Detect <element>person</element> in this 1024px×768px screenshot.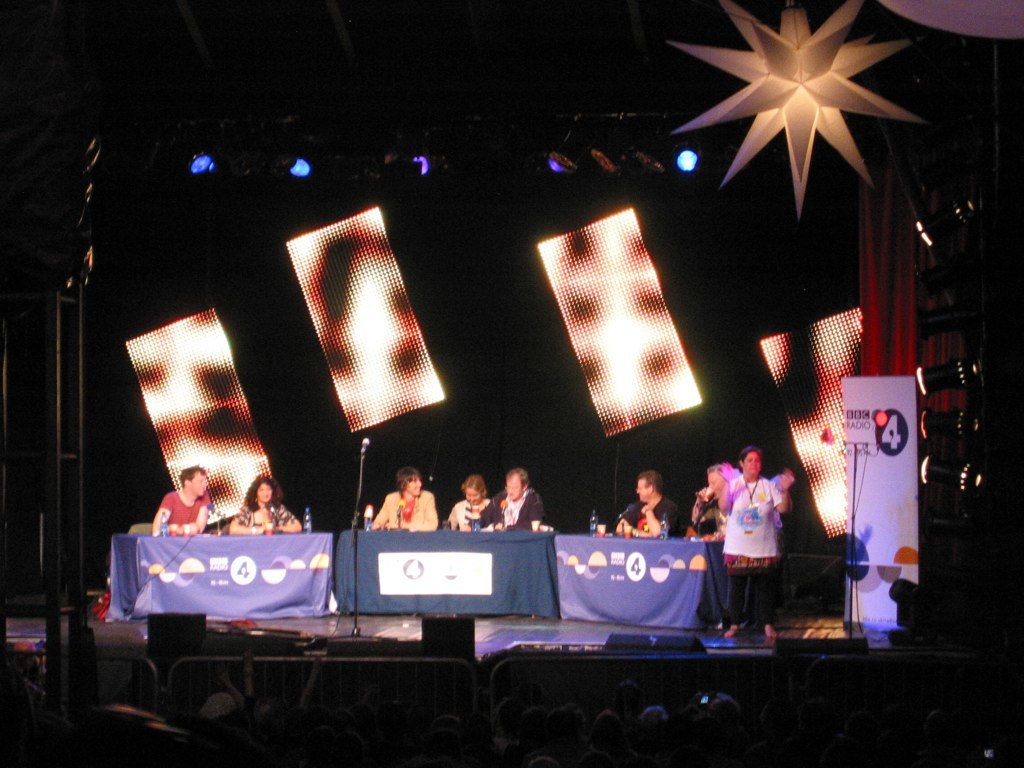
Detection: Rect(445, 476, 488, 533).
